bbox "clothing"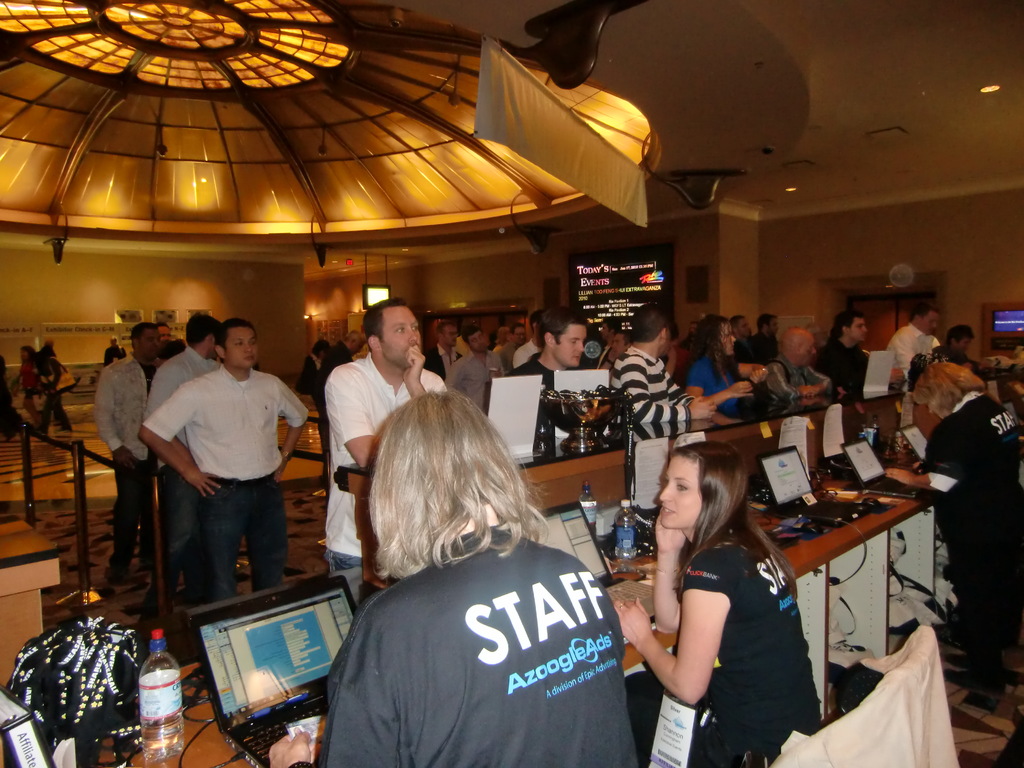
crop(39, 346, 56, 361)
